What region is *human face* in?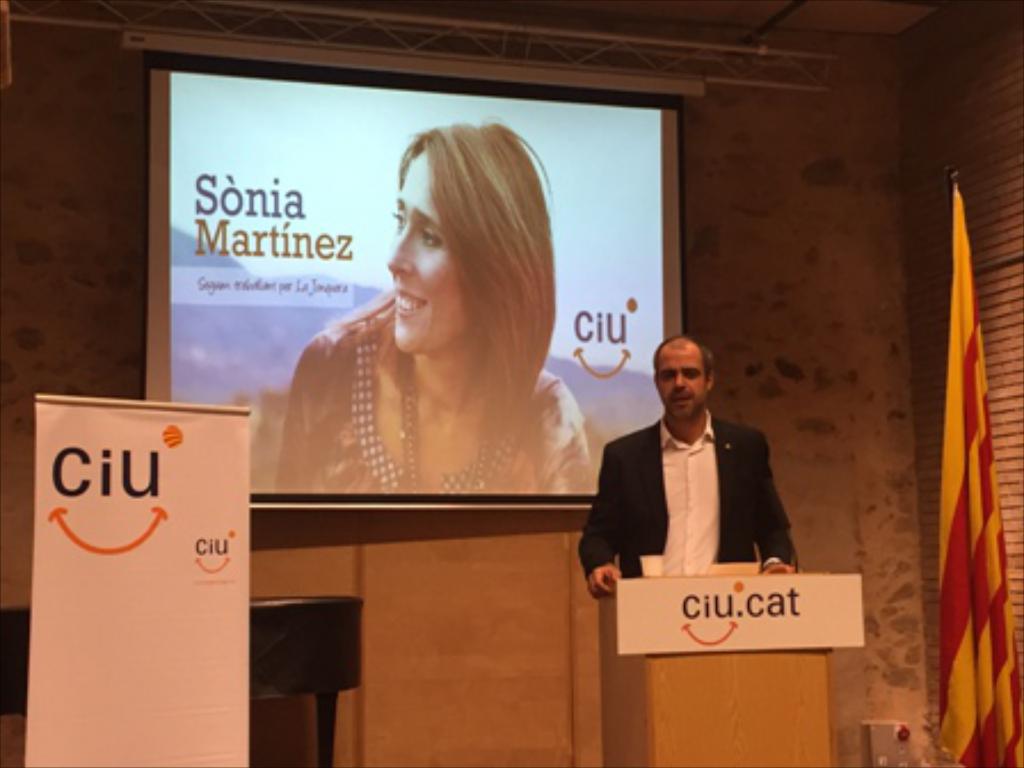
[x1=658, y1=354, x2=704, y2=425].
